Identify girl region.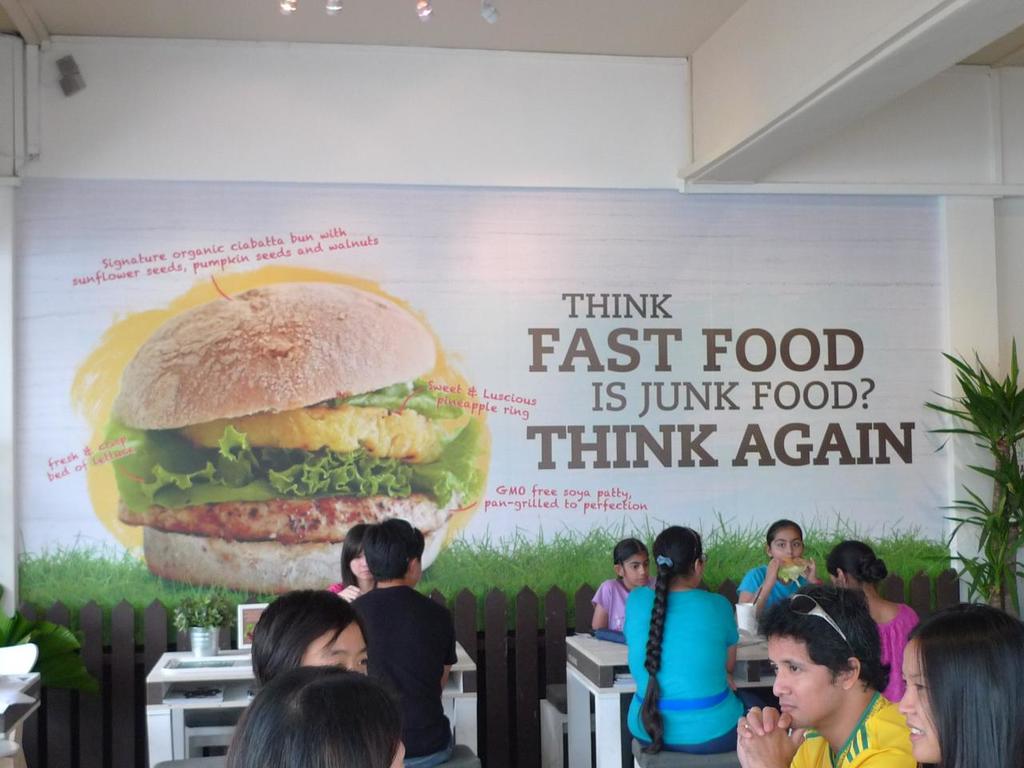
Region: [593,538,654,634].
